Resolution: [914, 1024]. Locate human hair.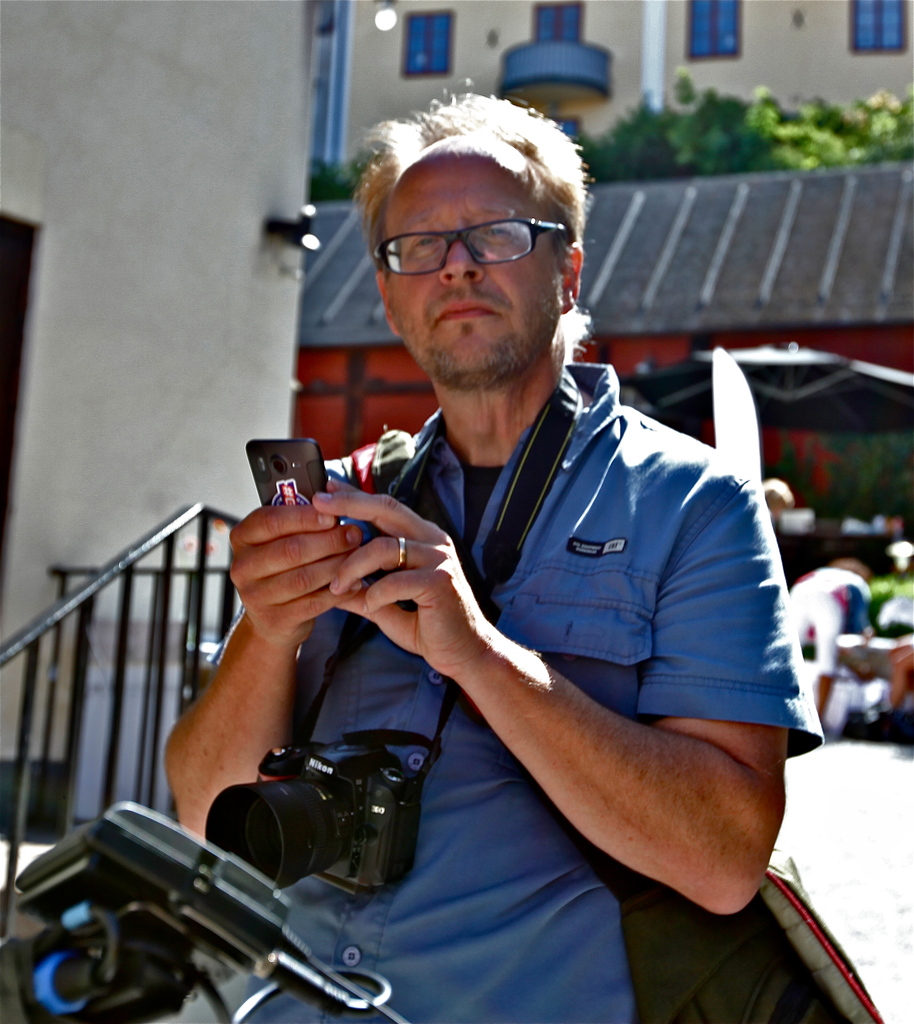
348:102:597:359.
